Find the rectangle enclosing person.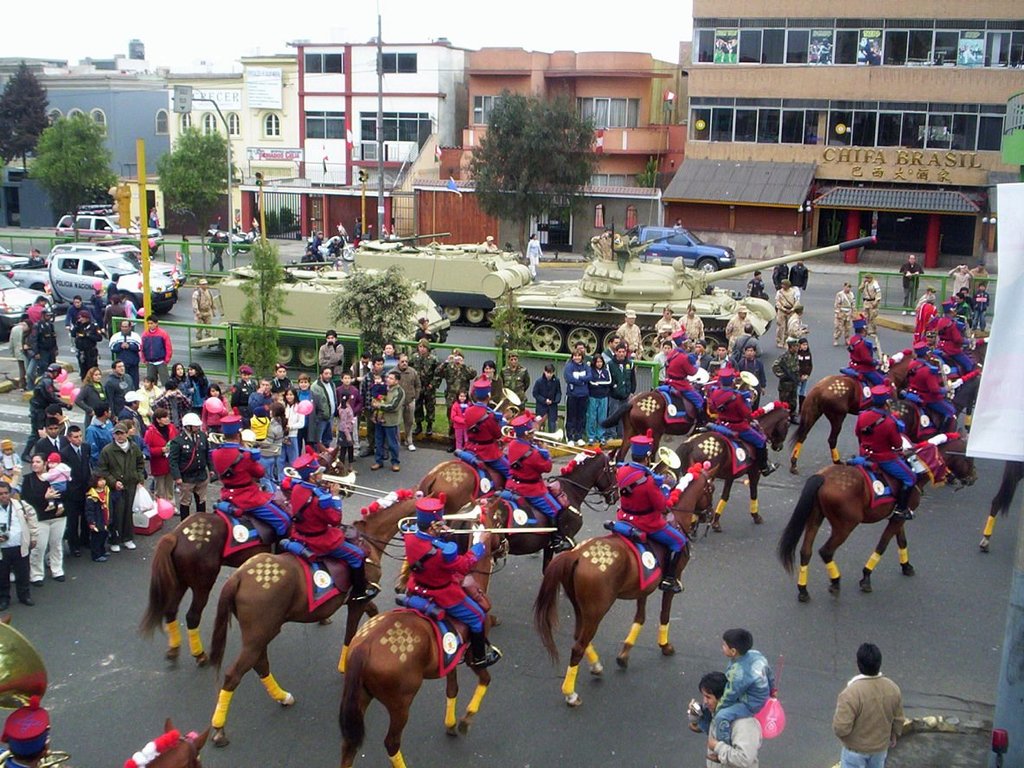
Rect(164, 412, 213, 522).
